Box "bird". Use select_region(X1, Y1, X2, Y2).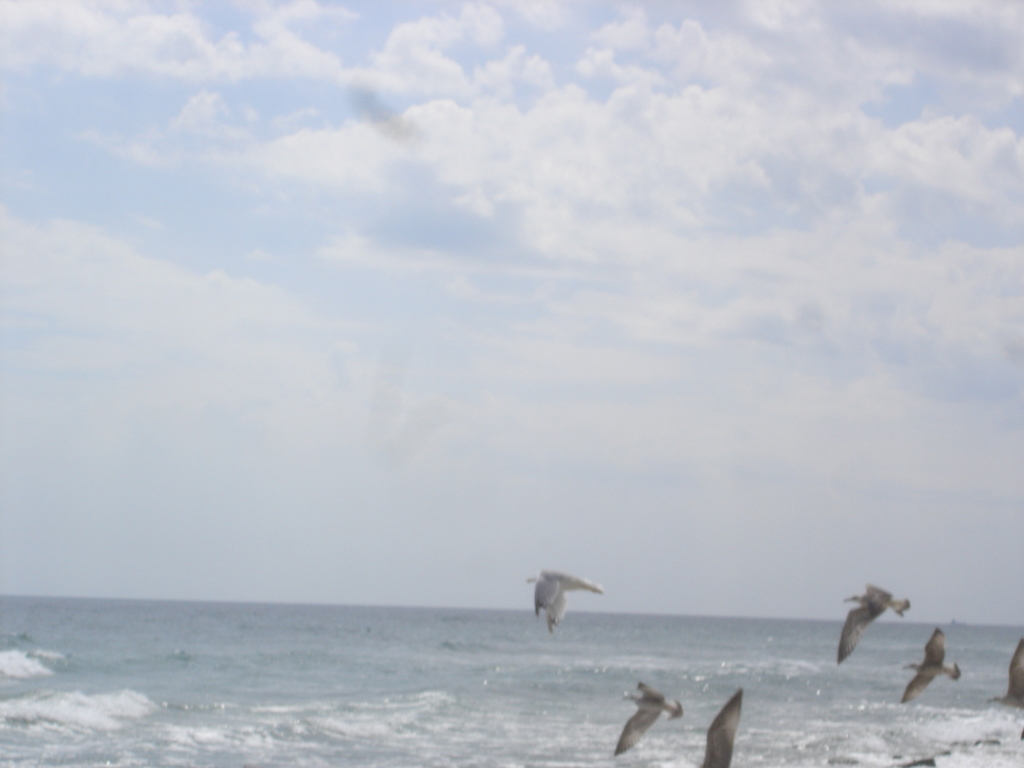
select_region(527, 581, 611, 648).
